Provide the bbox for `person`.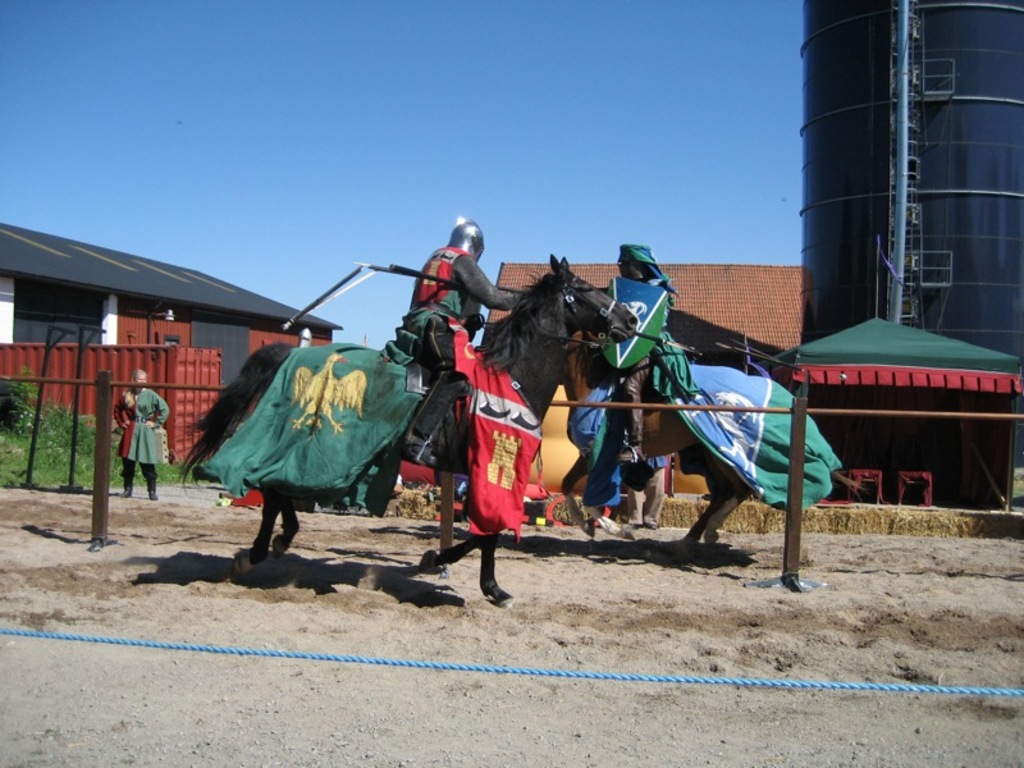
bbox=(114, 367, 172, 502).
